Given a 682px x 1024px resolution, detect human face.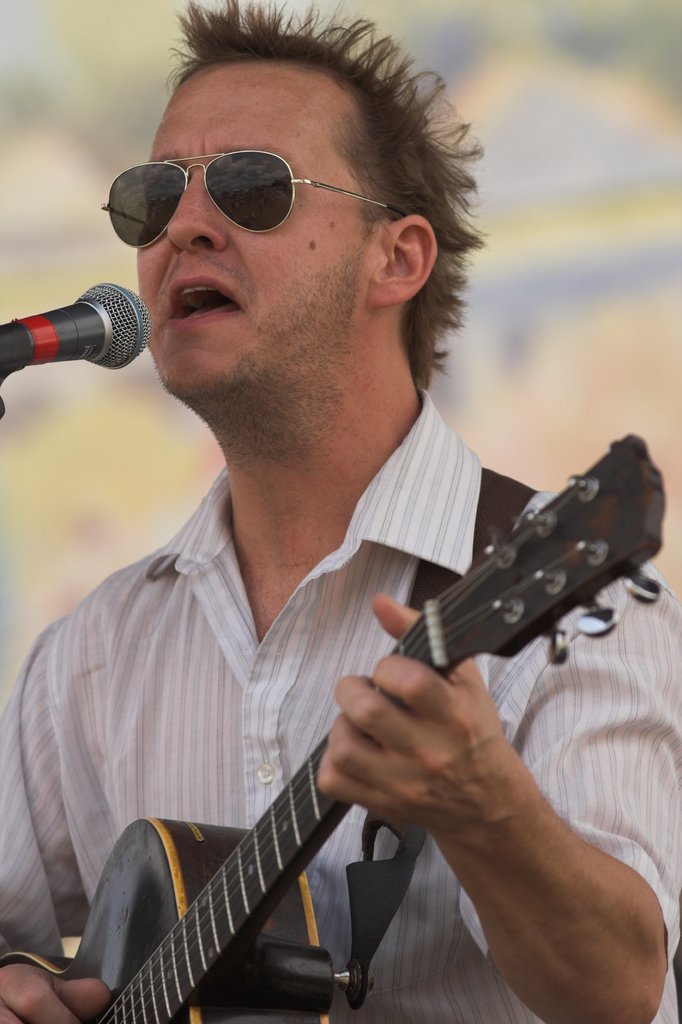
region(133, 52, 389, 396).
